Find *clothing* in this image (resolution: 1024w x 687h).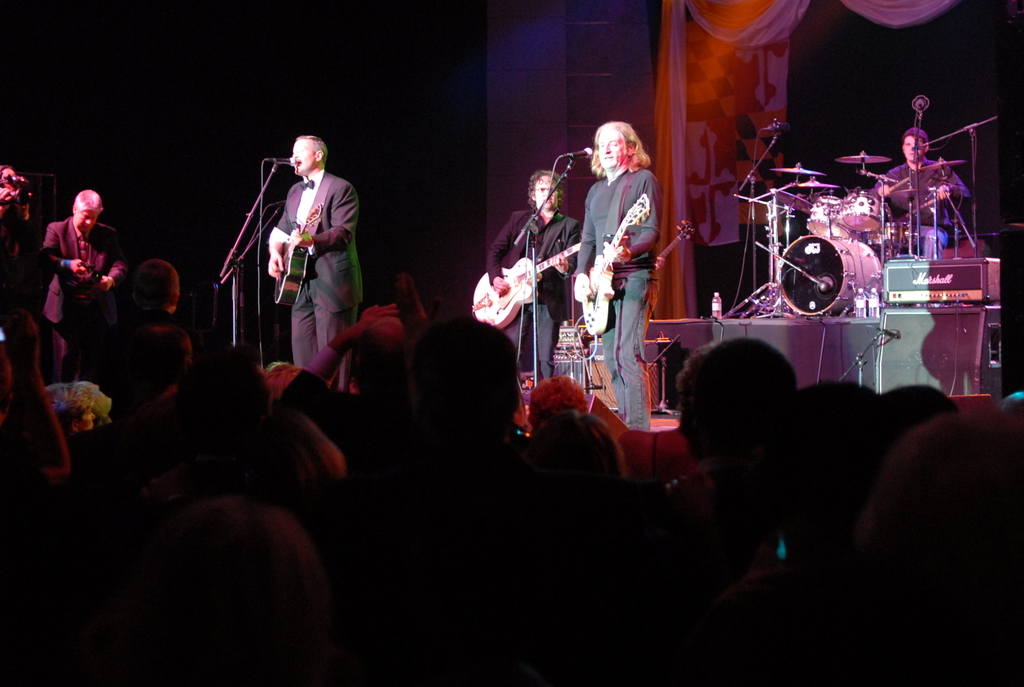
[248,123,356,357].
